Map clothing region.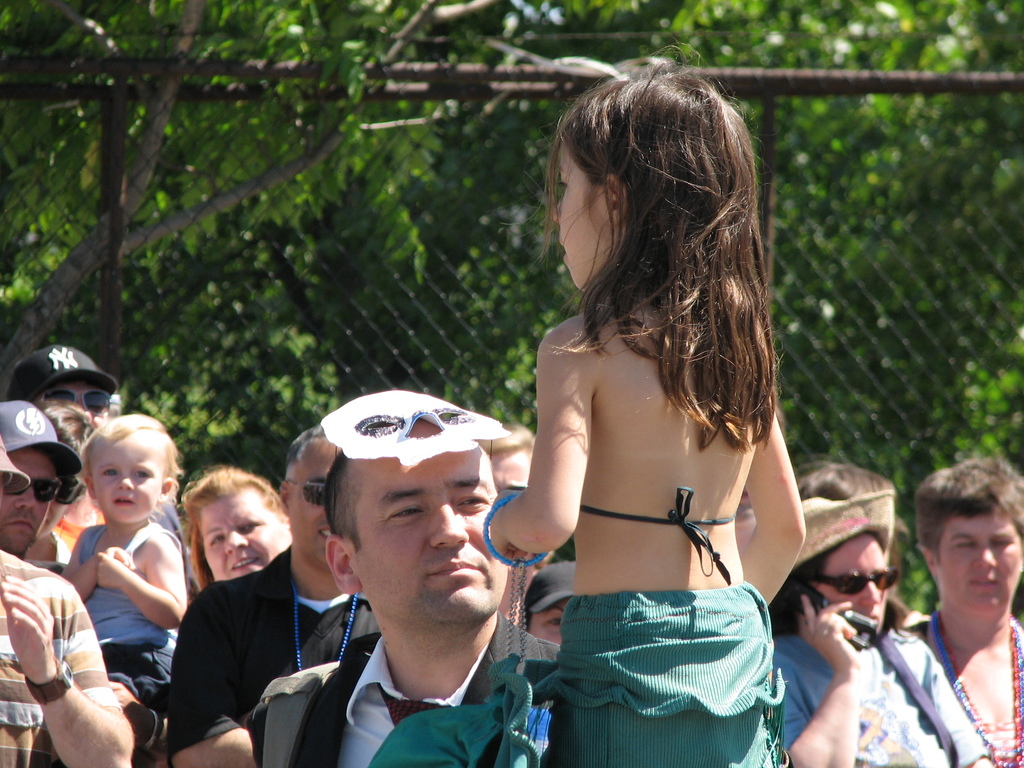
Mapped to rect(764, 582, 924, 637).
